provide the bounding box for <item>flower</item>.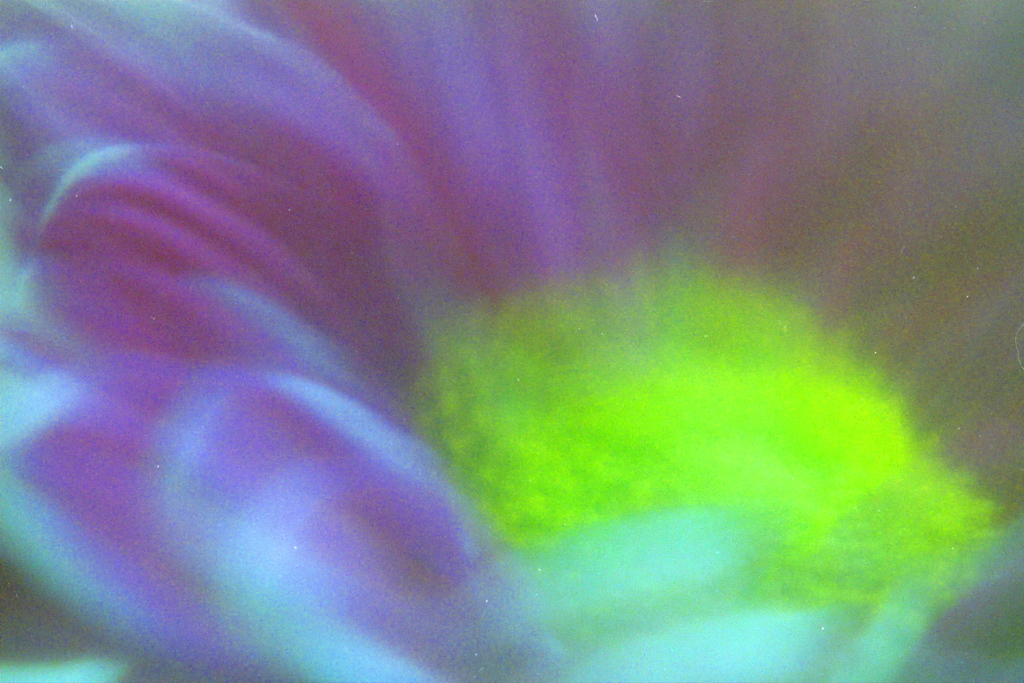
pyautogui.locateOnScreen(0, 3, 936, 673).
